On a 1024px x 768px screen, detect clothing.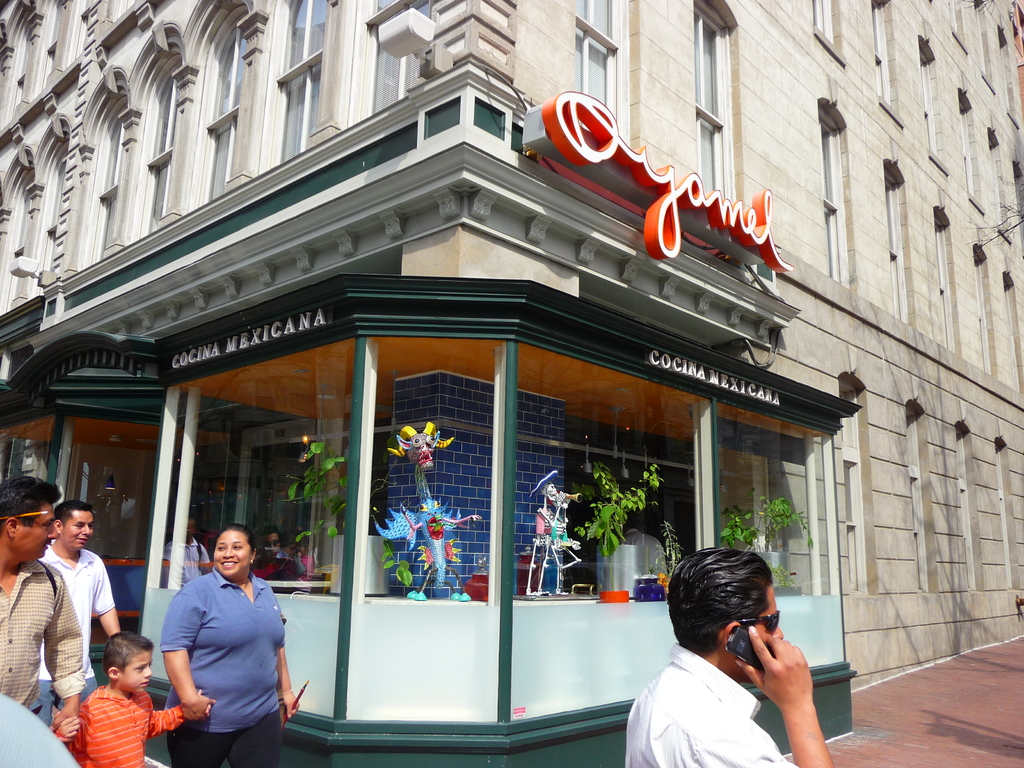
detection(298, 545, 314, 584).
